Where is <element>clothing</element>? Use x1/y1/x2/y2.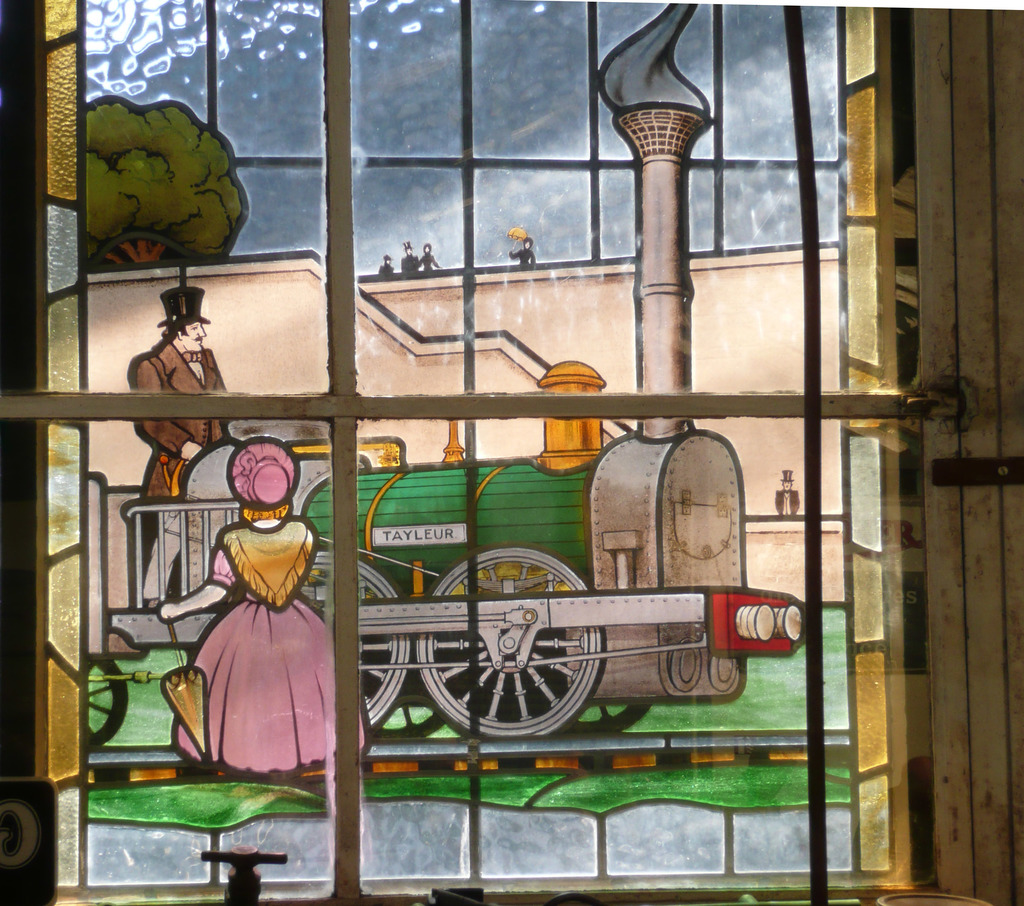
176/503/371/787.
